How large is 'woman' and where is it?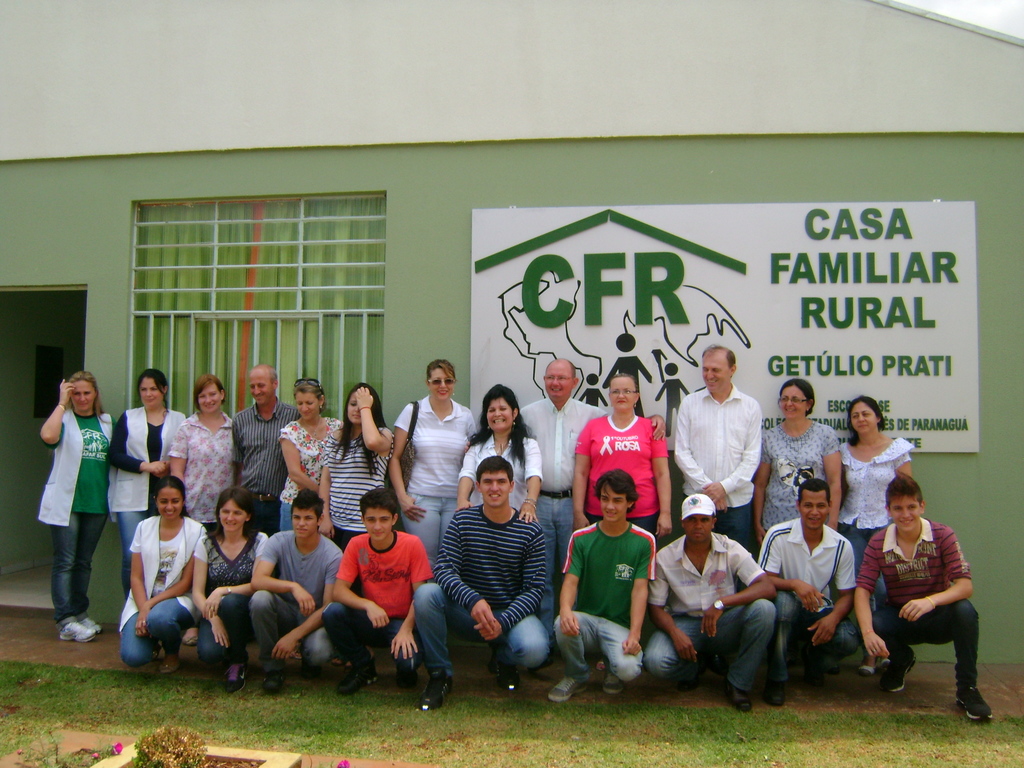
Bounding box: left=454, top=382, right=541, bottom=524.
